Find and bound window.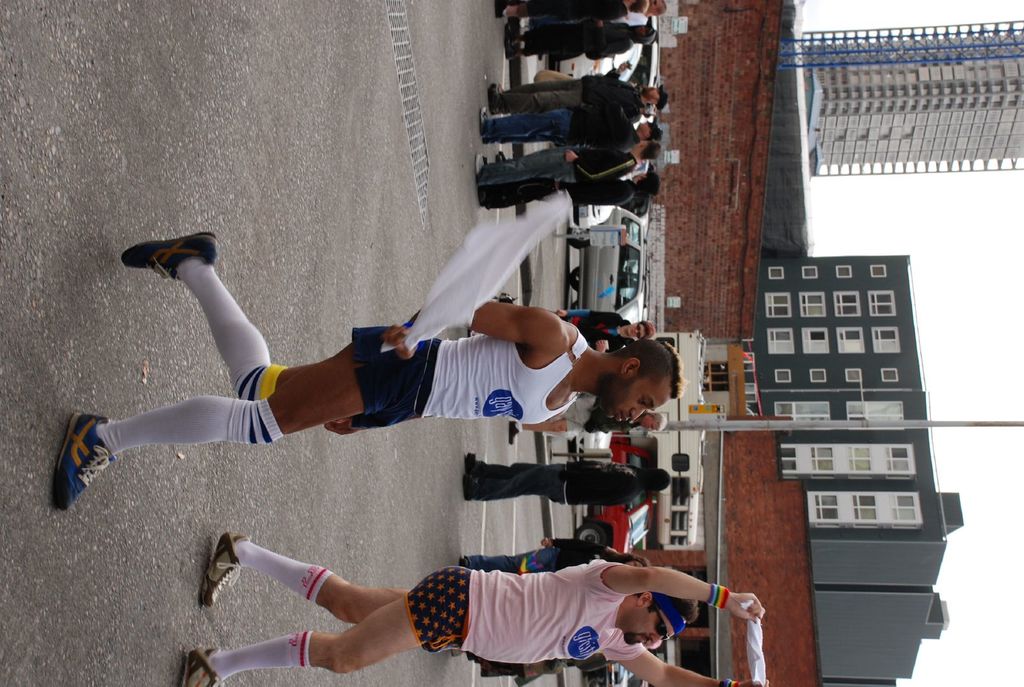
Bound: BBox(762, 292, 794, 319).
